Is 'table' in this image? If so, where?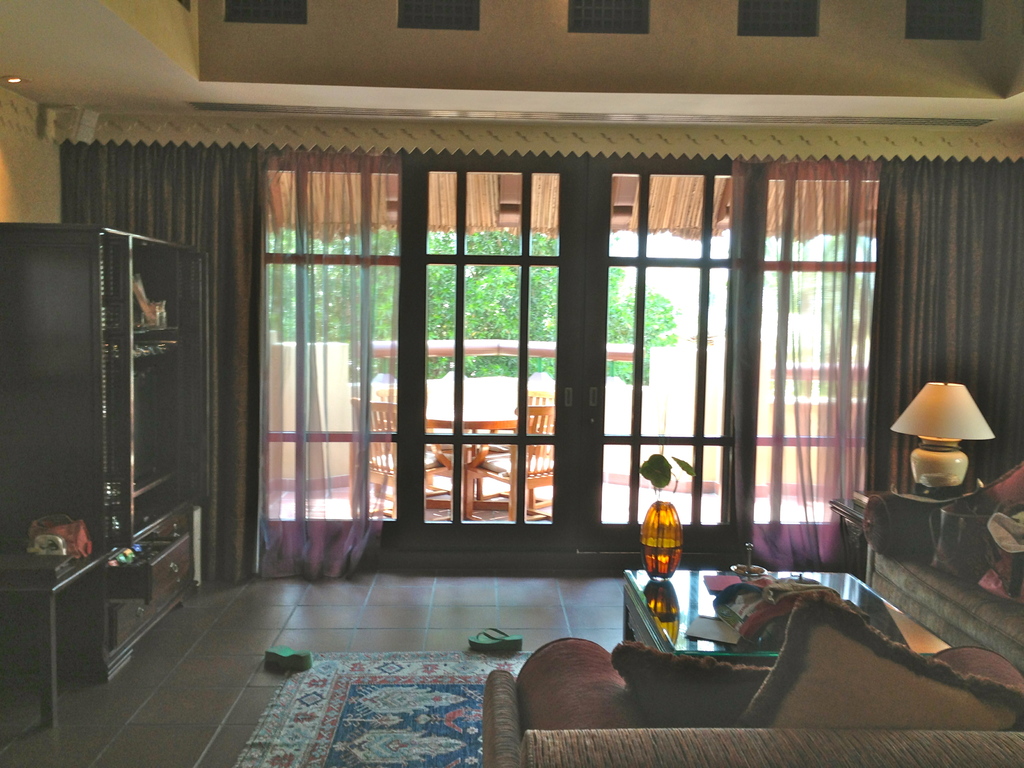
Yes, at Rect(372, 381, 540, 504).
